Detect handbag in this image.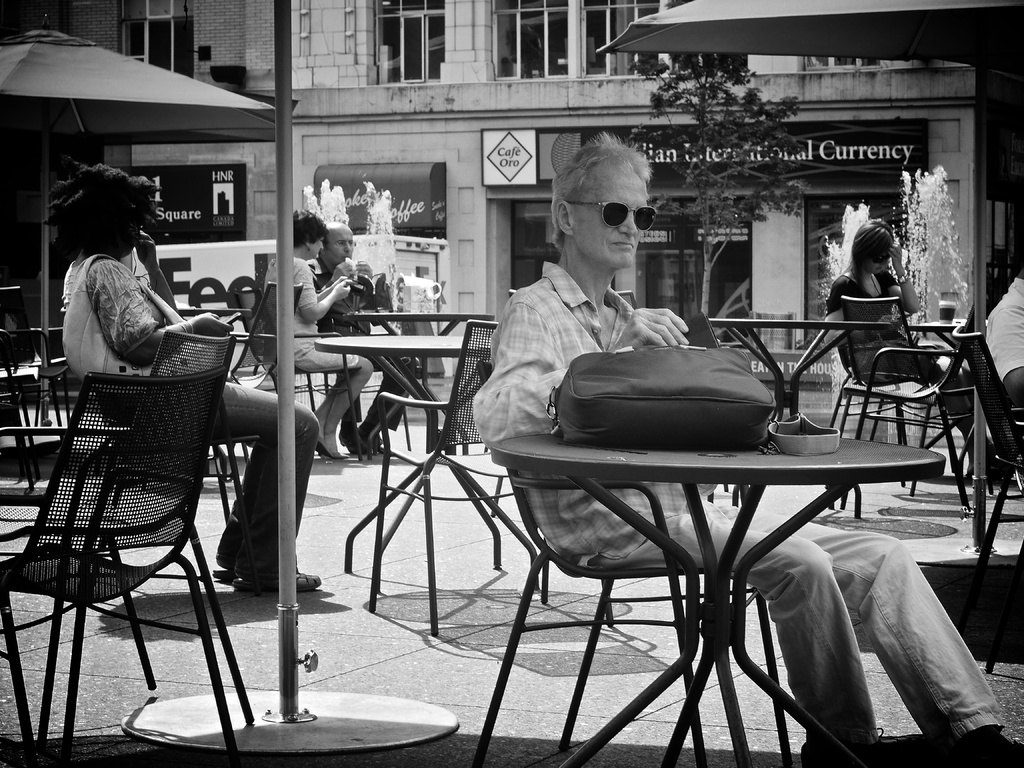
Detection: rect(545, 310, 845, 456).
